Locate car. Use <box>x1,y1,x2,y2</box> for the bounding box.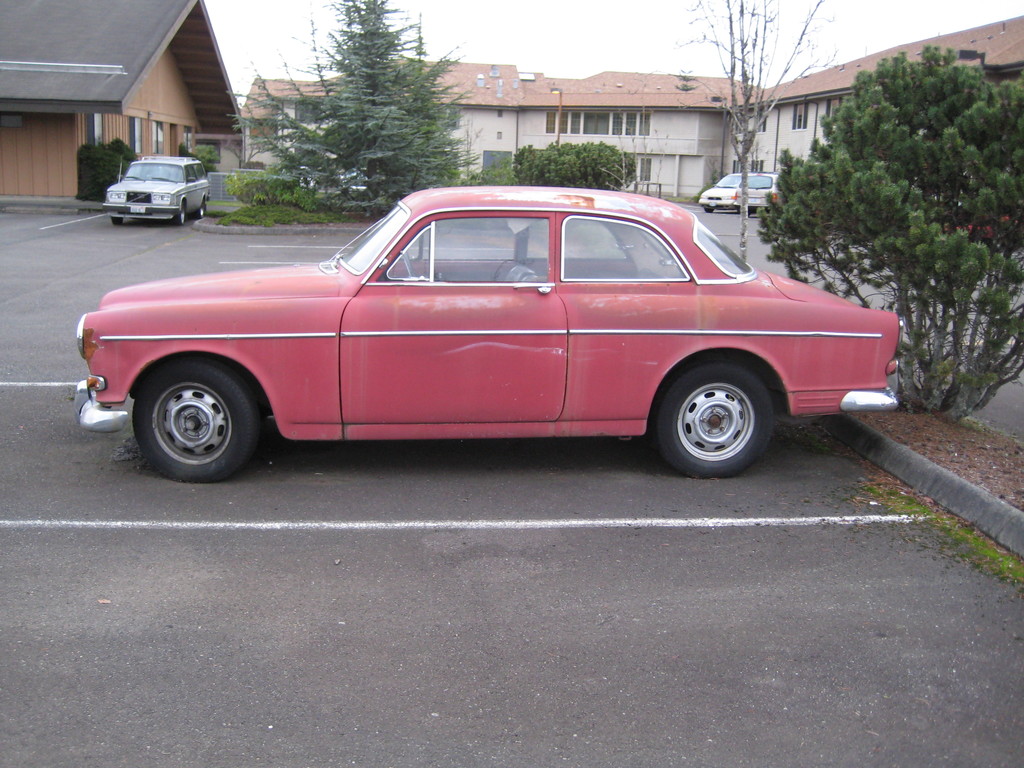
<box>100,156,224,223</box>.
